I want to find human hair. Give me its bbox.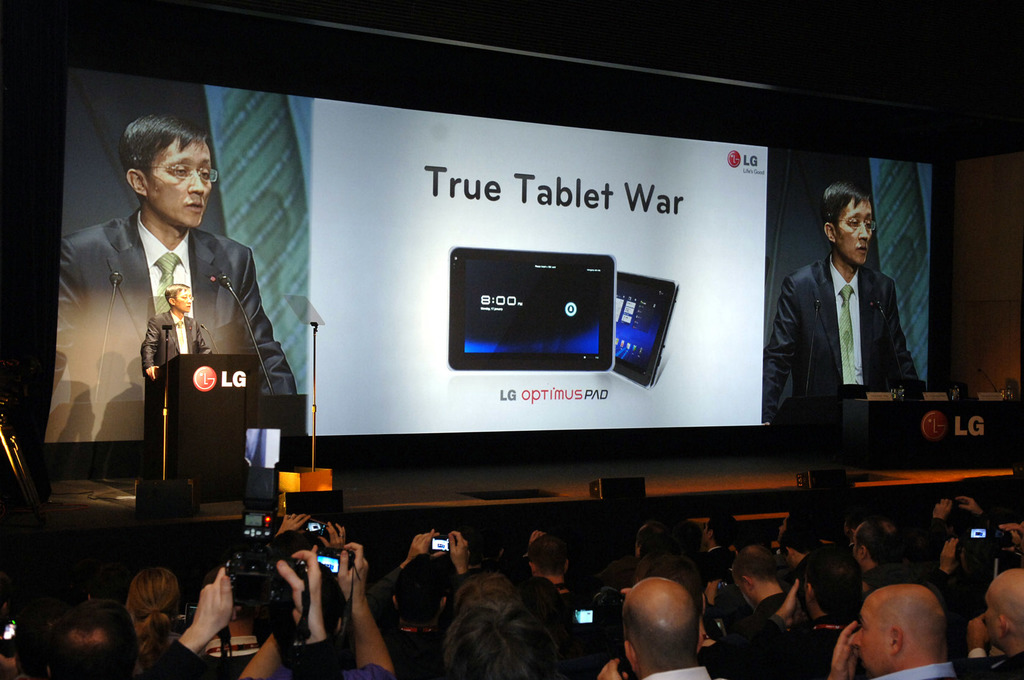
detection(854, 520, 895, 562).
